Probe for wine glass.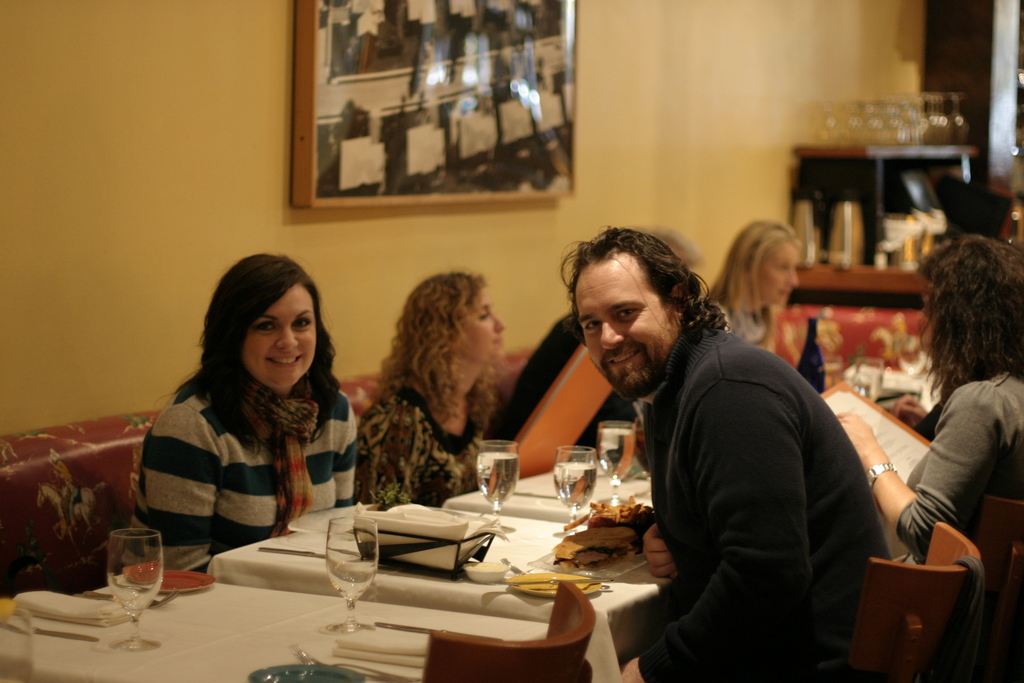
Probe result: 106, 526, 163, 649.
